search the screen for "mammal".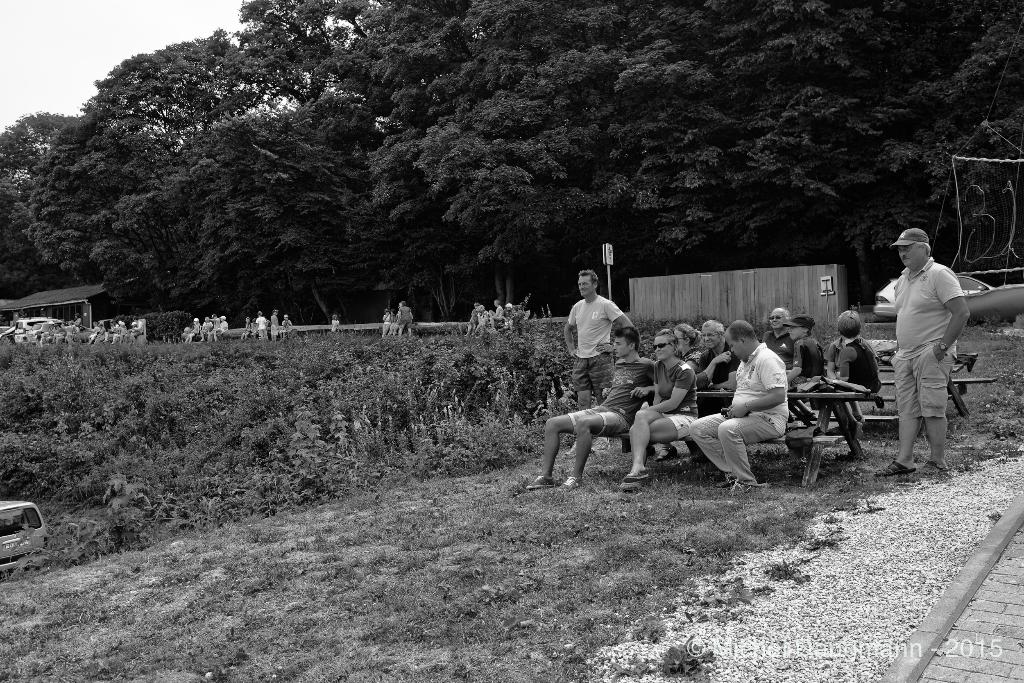
Found at x1=250, y1=318, x2=257, y2=338.
